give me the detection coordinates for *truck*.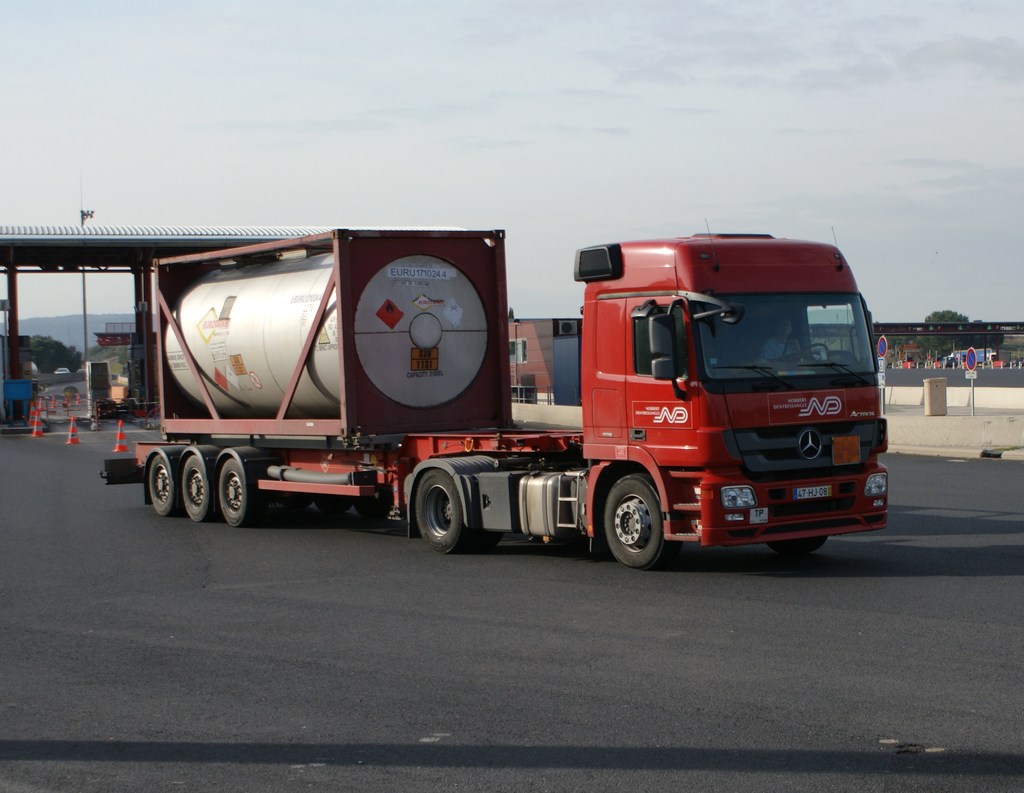
BBox(92, 223, 887, 575).
